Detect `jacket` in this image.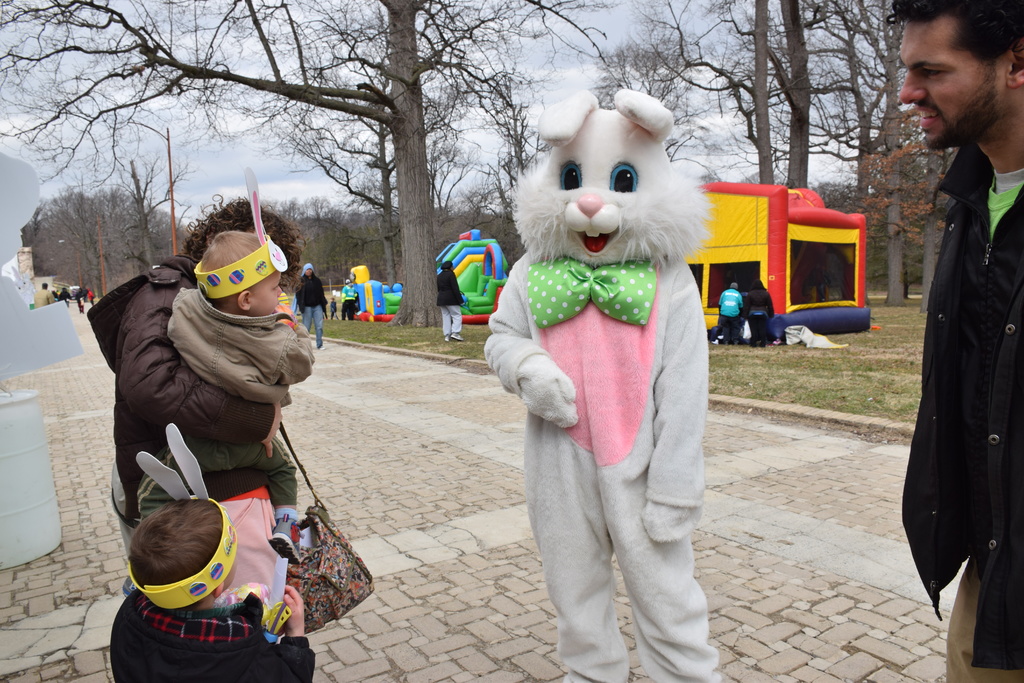
Detection: 431/261/480/313.
